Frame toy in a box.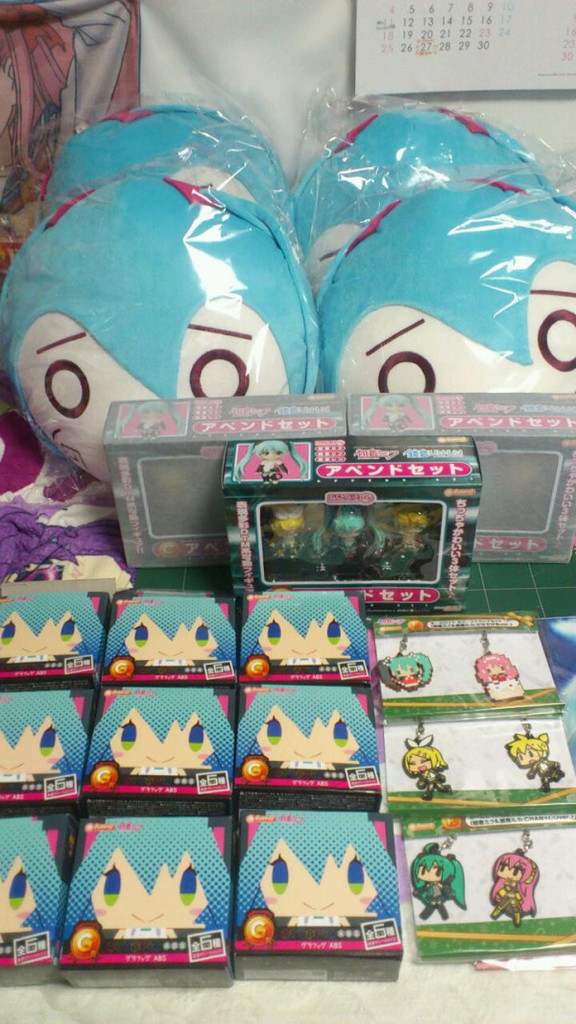
x1=0, y1=812, x2=66, y2=944.
